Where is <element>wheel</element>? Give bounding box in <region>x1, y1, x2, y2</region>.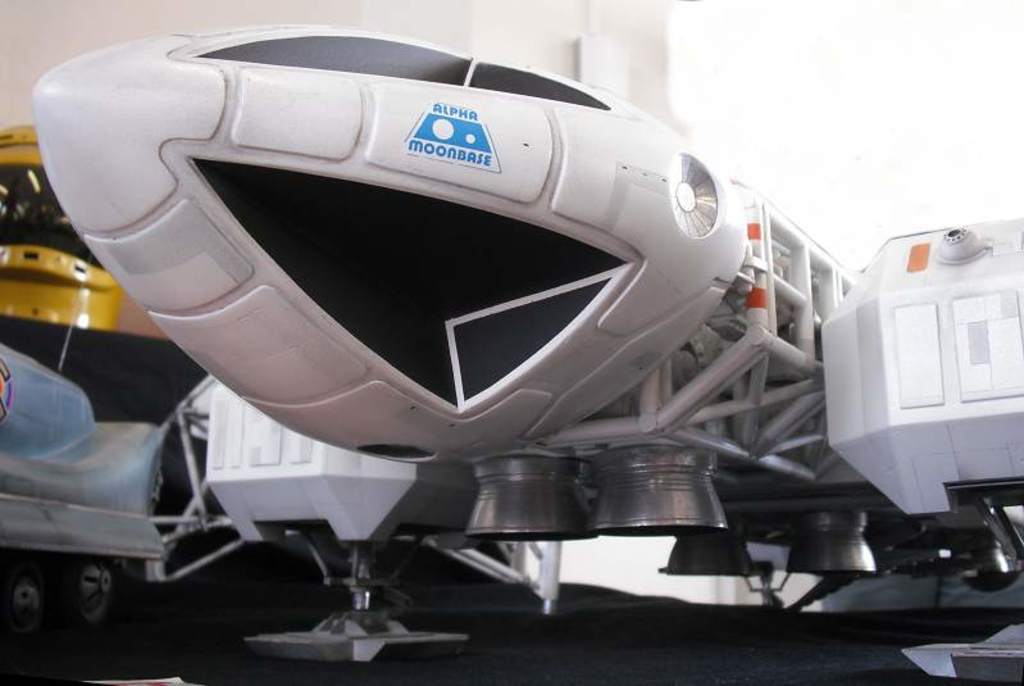
<region>4, 563, 46, 644</region>.
